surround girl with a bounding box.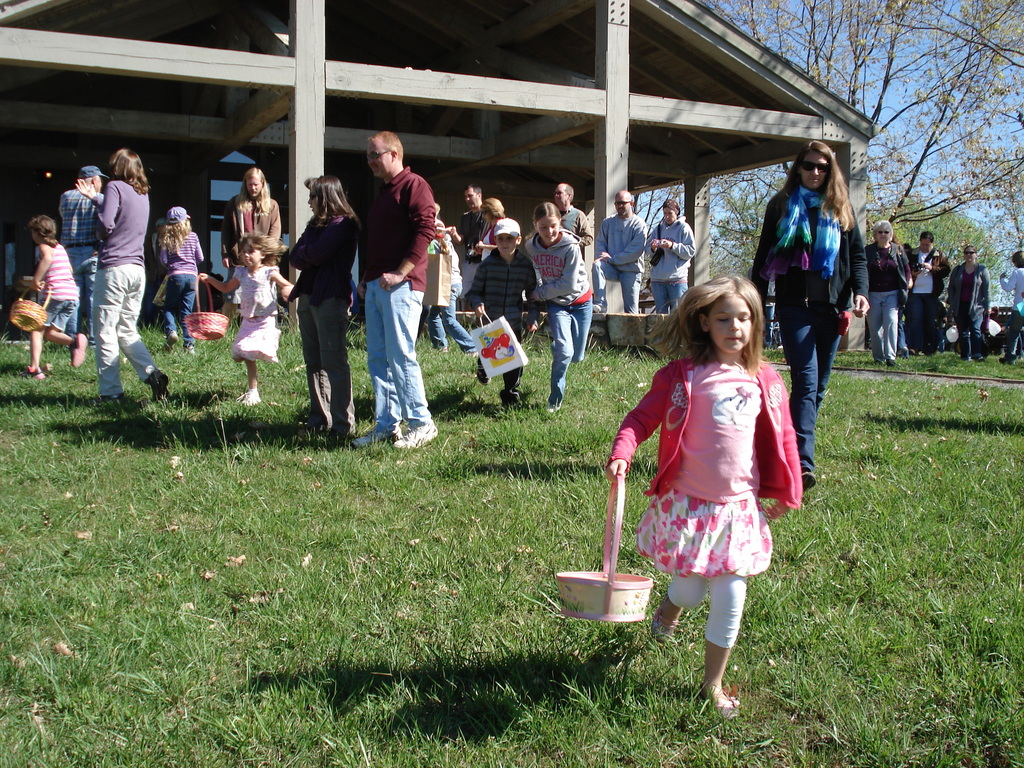
x1=756 y1=137 x2=870 y2=495.
